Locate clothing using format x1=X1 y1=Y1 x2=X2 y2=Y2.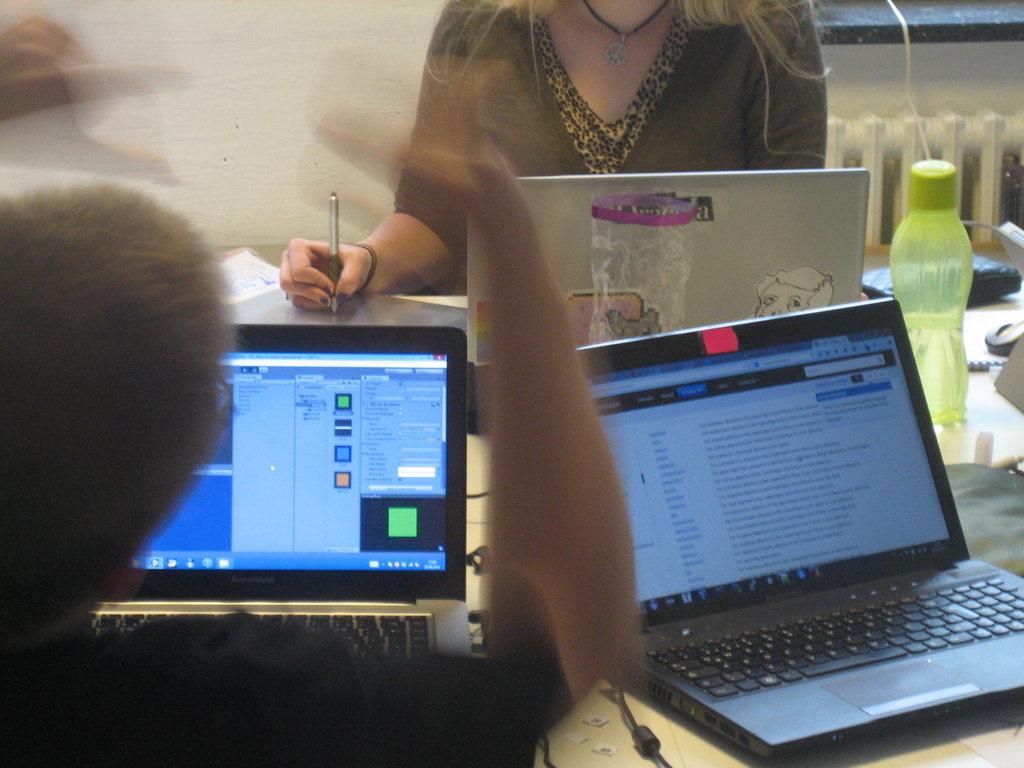
x1=1 y1=605 x2=527 y2=762.
